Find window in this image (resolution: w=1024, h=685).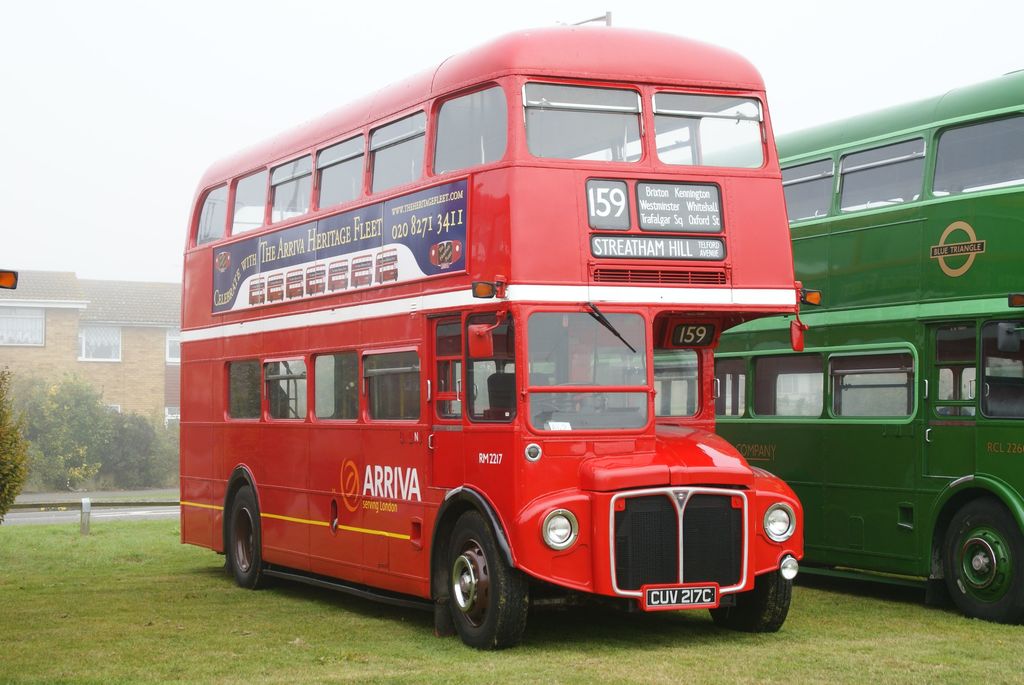
{"left": 262, "top": 358, "right": 304, "bottom": 424}.
